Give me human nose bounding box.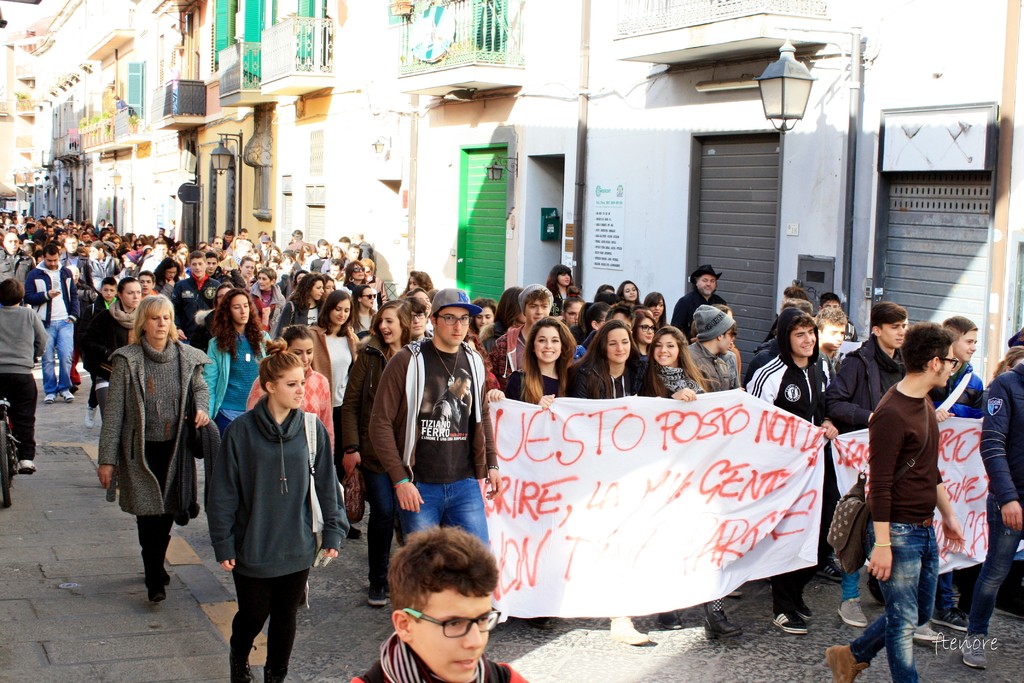
left=660, top=344, right=666, bottom=356.
